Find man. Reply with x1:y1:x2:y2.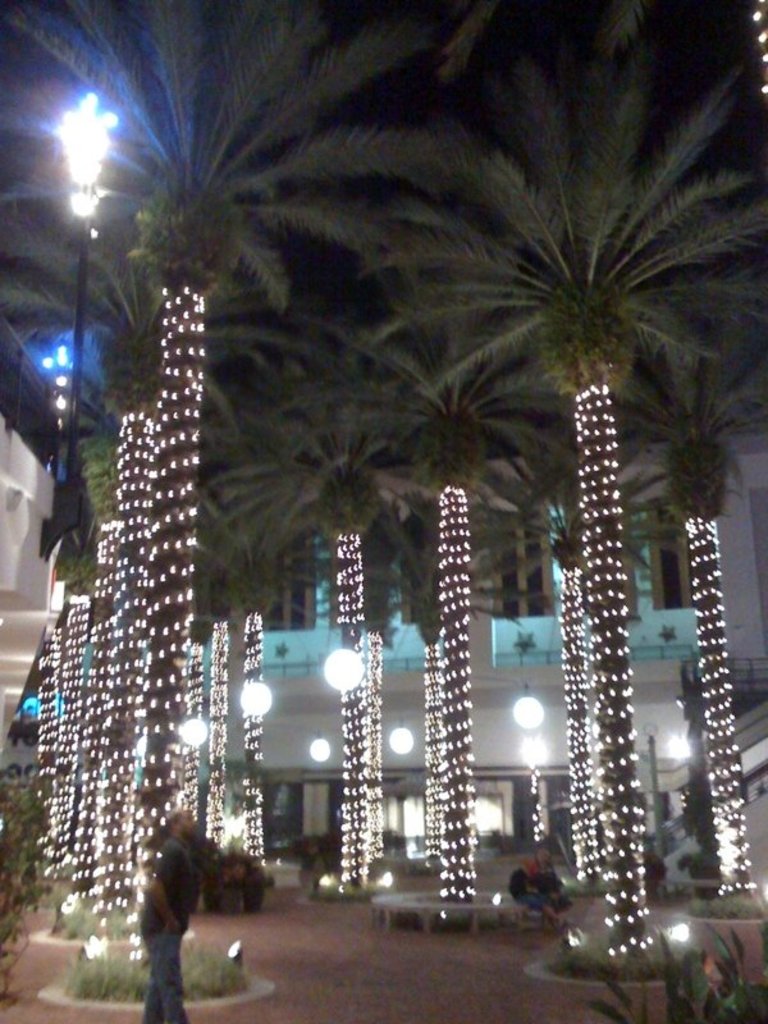
136:806:211:1023.
